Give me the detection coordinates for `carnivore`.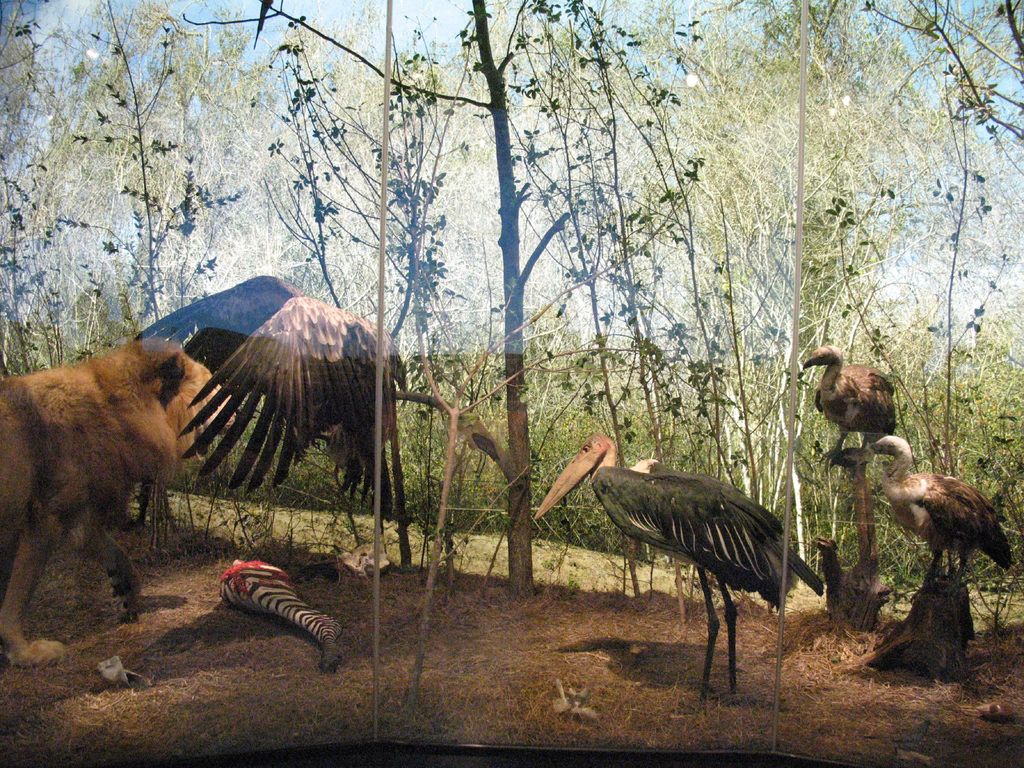
<region>797, 342, 892, 459</region>.
